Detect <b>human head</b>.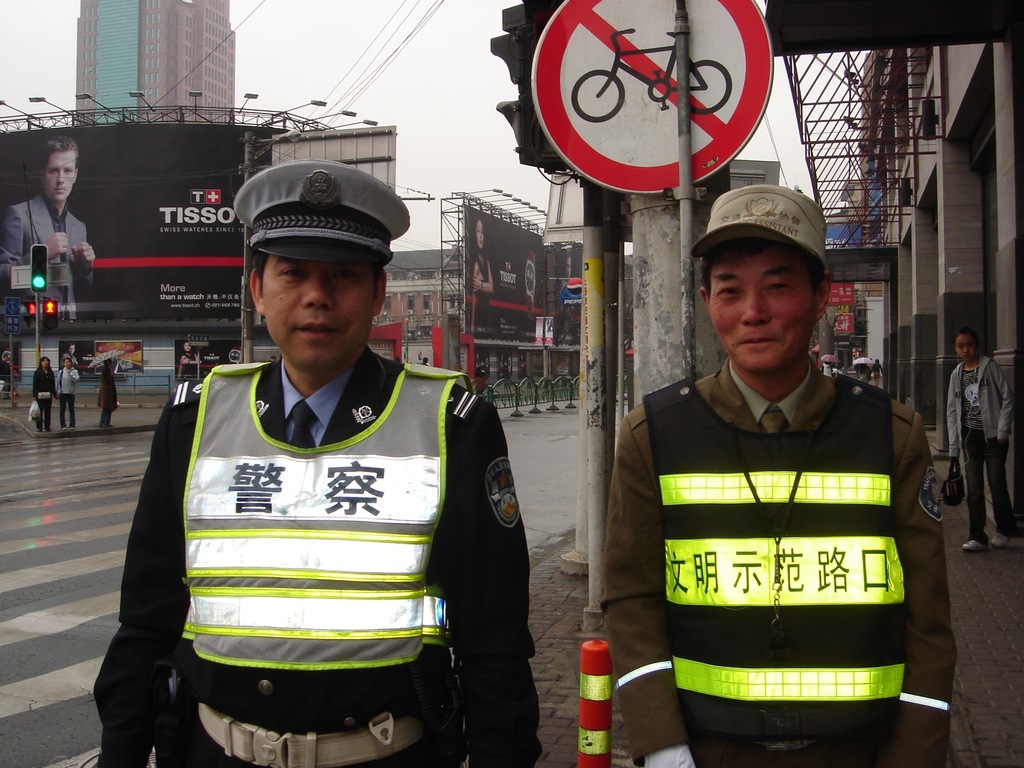
Detected at (x1=38, y1=357, x2=50, y2=369).
